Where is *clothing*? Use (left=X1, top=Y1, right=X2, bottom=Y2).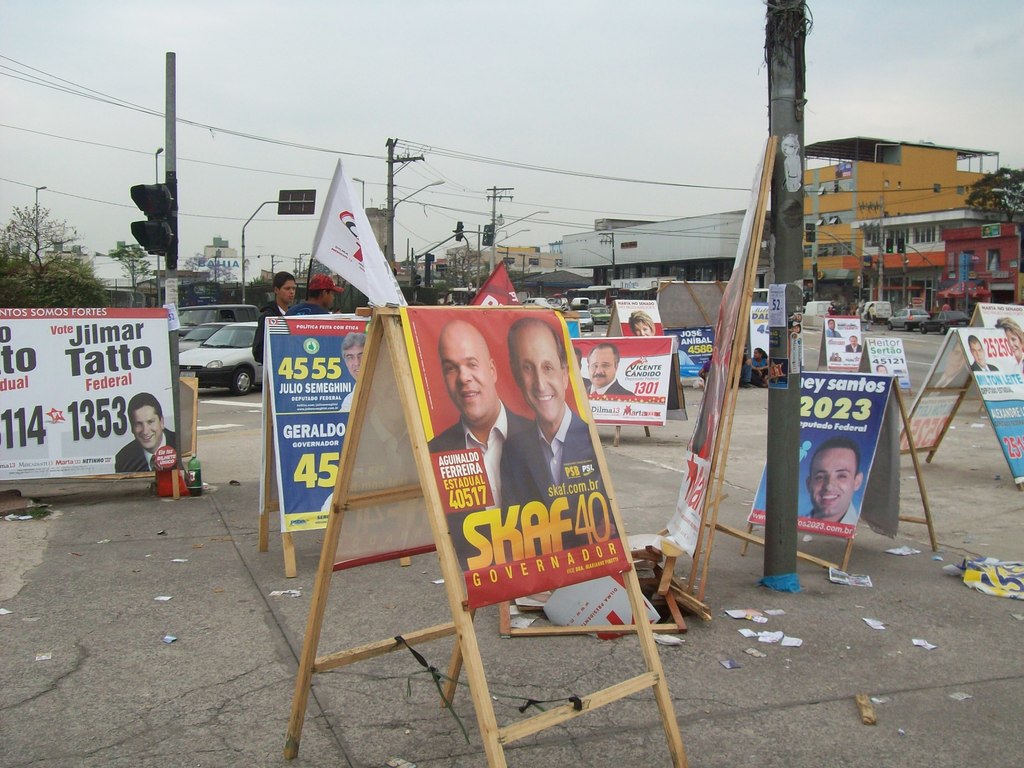
(left=111, top=427, right=182, bottom=471).
